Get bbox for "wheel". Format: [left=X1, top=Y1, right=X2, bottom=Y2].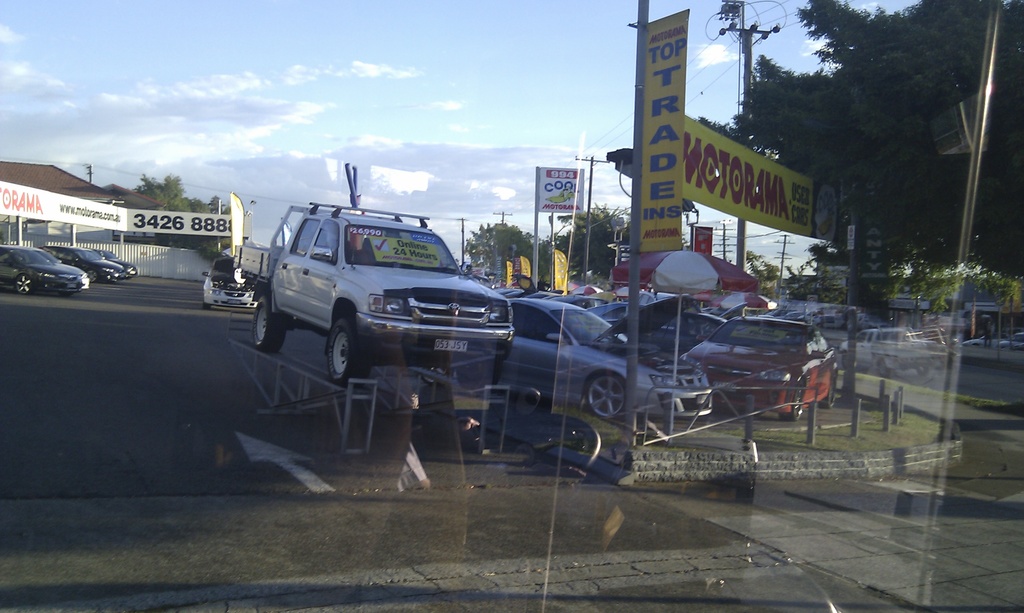
[left=592, top=372, right=630, bottom=418].
